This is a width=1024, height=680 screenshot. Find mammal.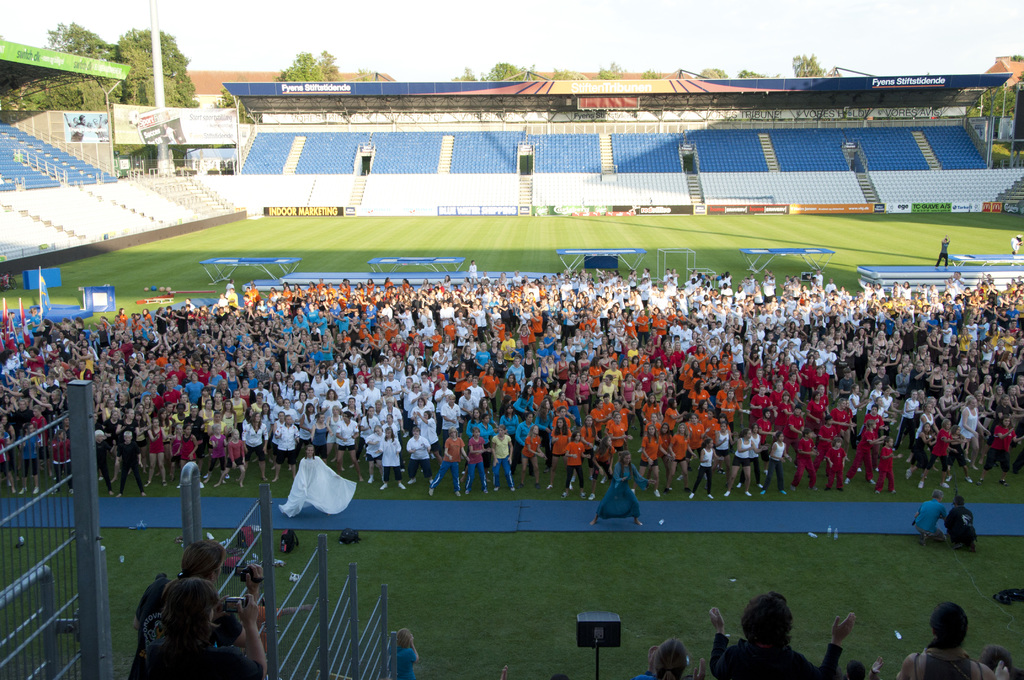
Bounding box: 280, 447, 362, 517.
